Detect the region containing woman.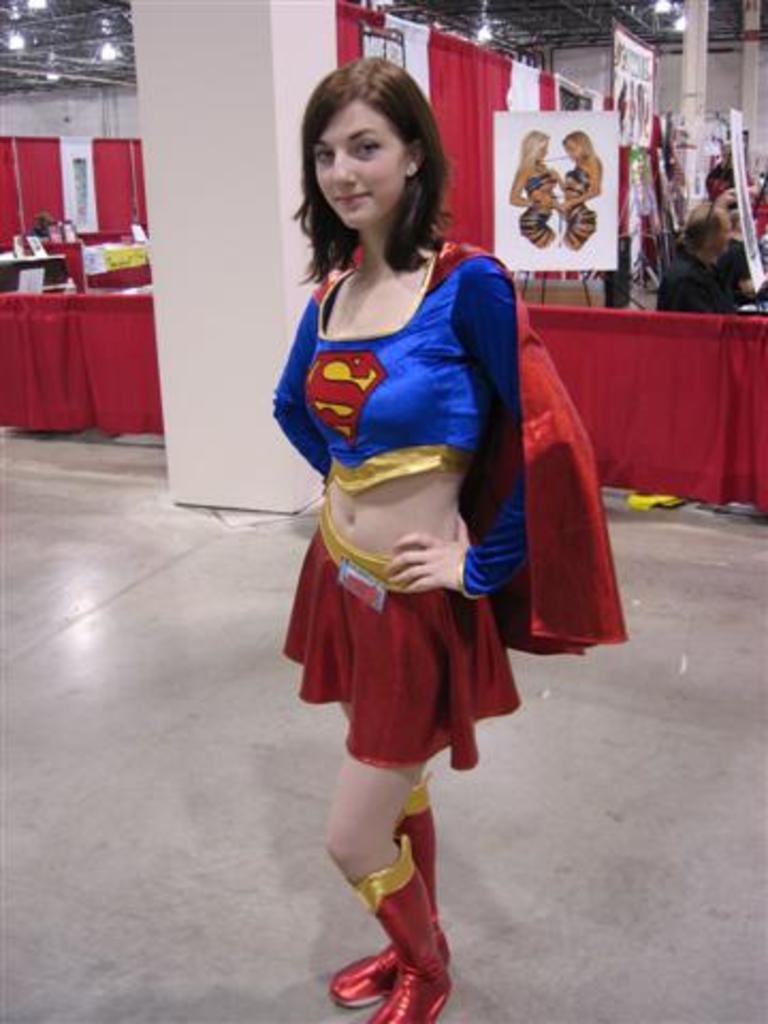
x1=506, y1=128, x2=565, y2=252.
